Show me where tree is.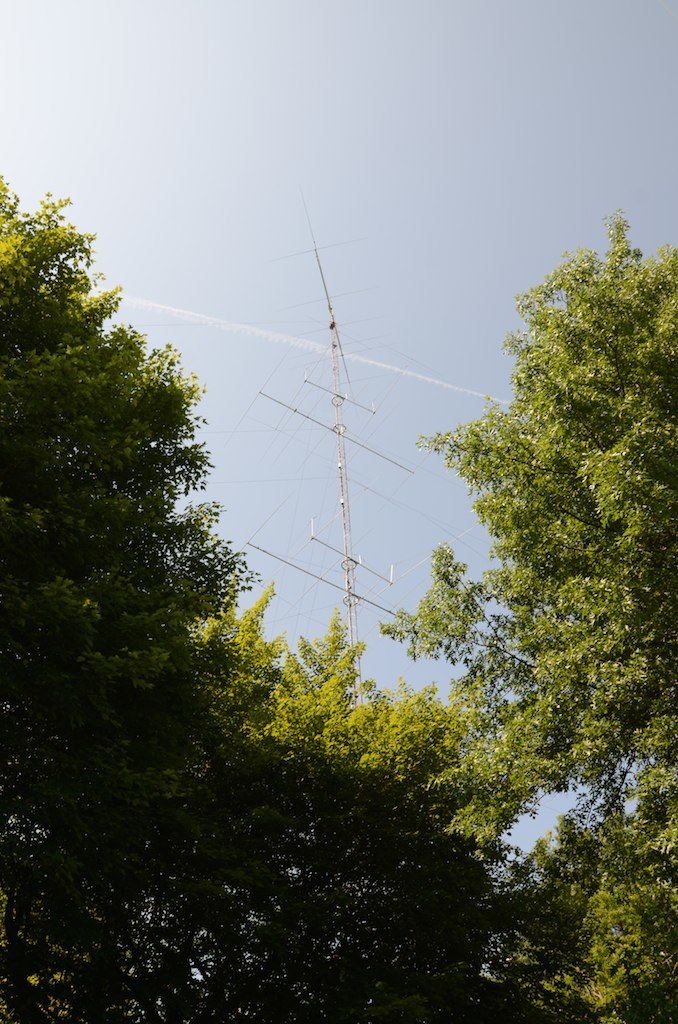
tree is at Rect(322, 652, 428, 1000).
